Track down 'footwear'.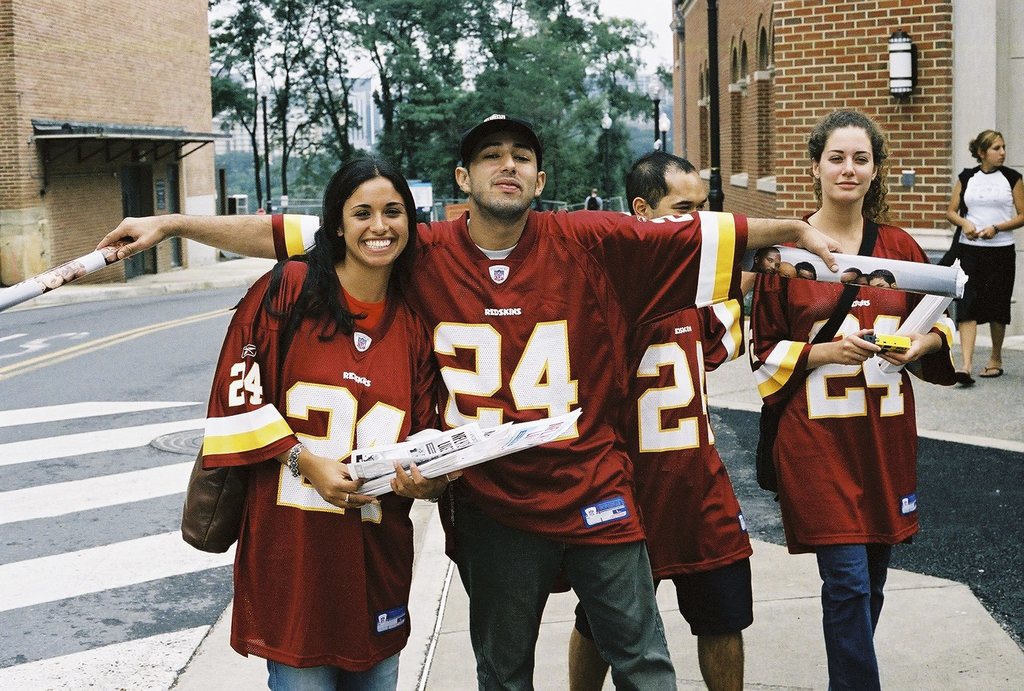
Tracked to select_region(977, 364, 1006, 378).
